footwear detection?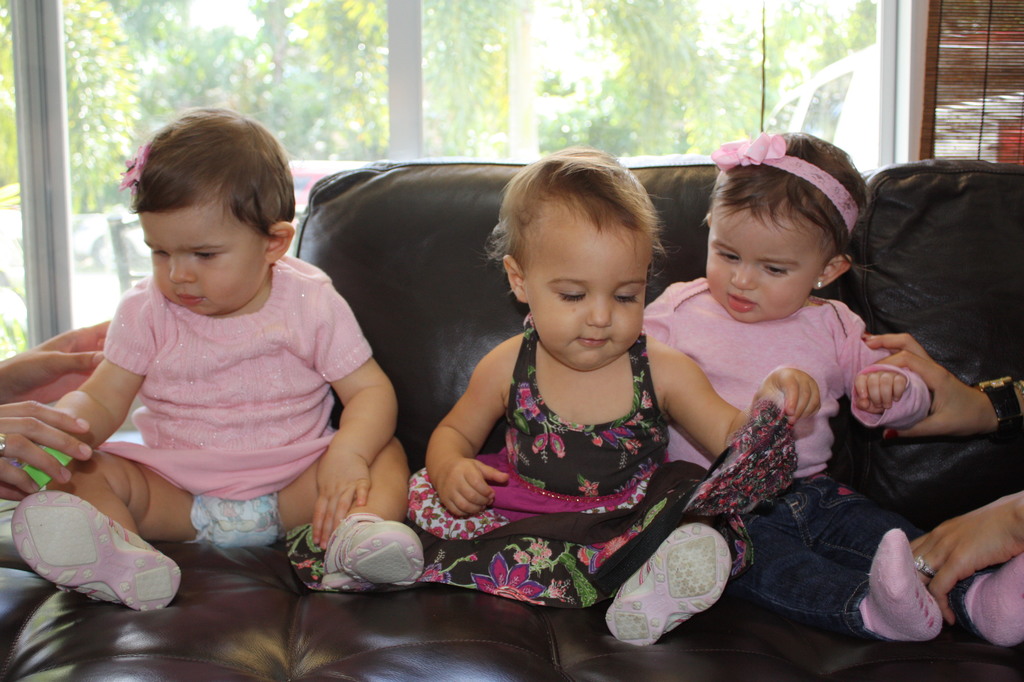
l=603, t=521, r=734, b=651
